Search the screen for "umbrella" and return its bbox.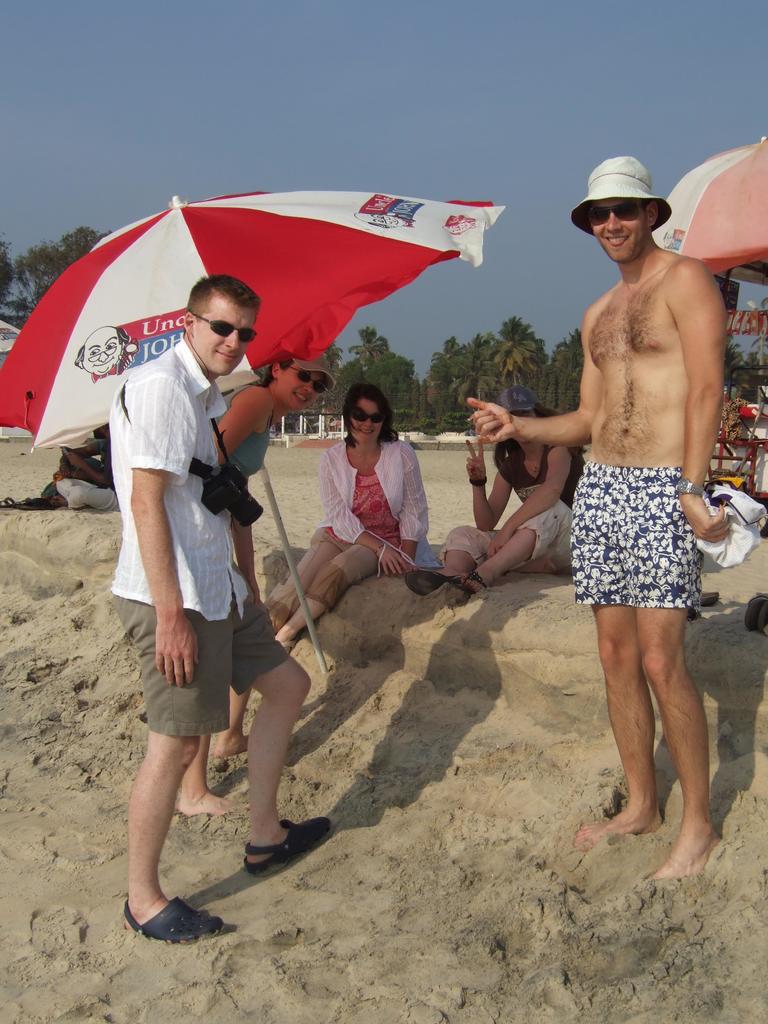
Found: {"x1": 0, "y1": 194, "x2": 506, "y2": 675}.
